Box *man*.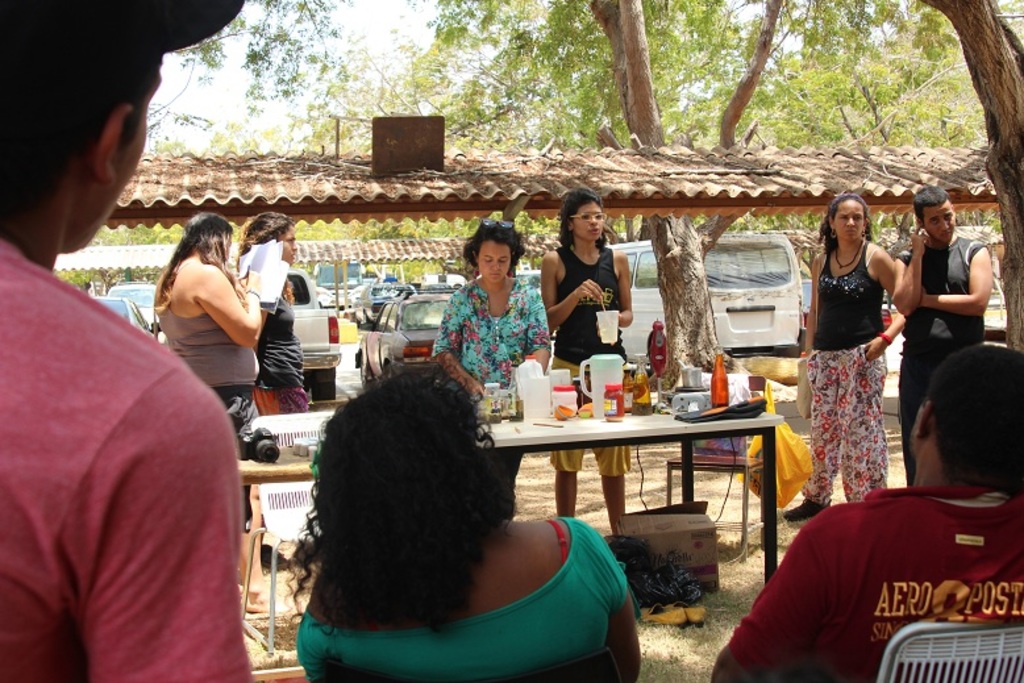
x1=744, y1=365, x2=1015, y2=672.
